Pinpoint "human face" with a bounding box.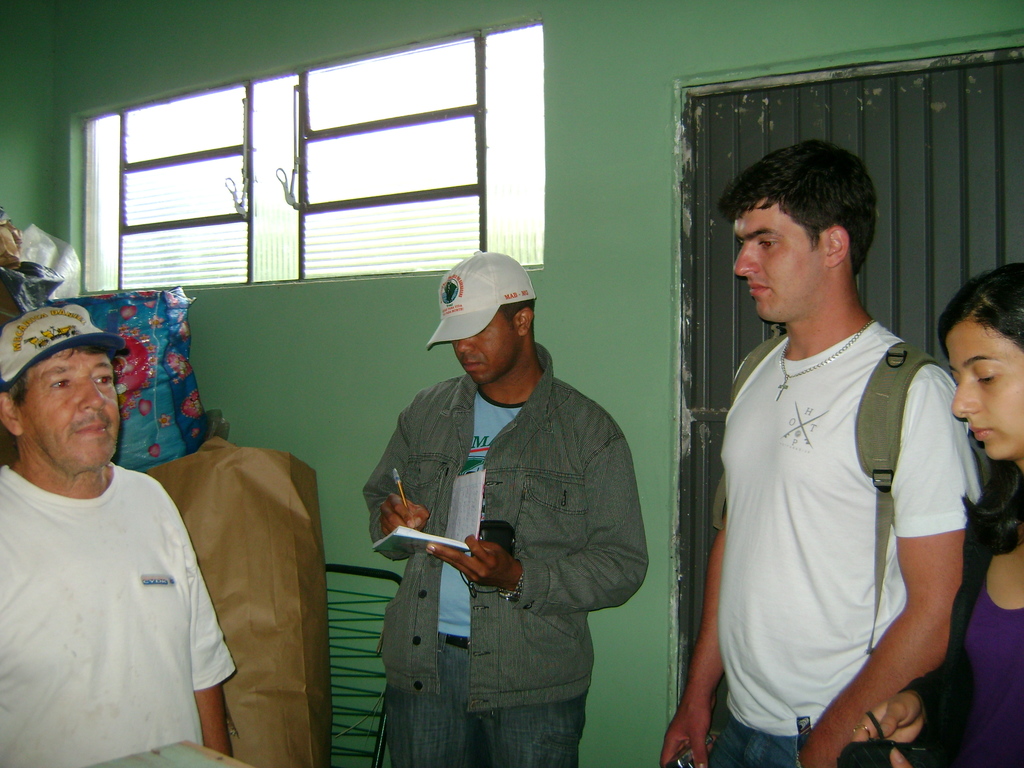
[left=17, top=346, right=121, bottom=475].
